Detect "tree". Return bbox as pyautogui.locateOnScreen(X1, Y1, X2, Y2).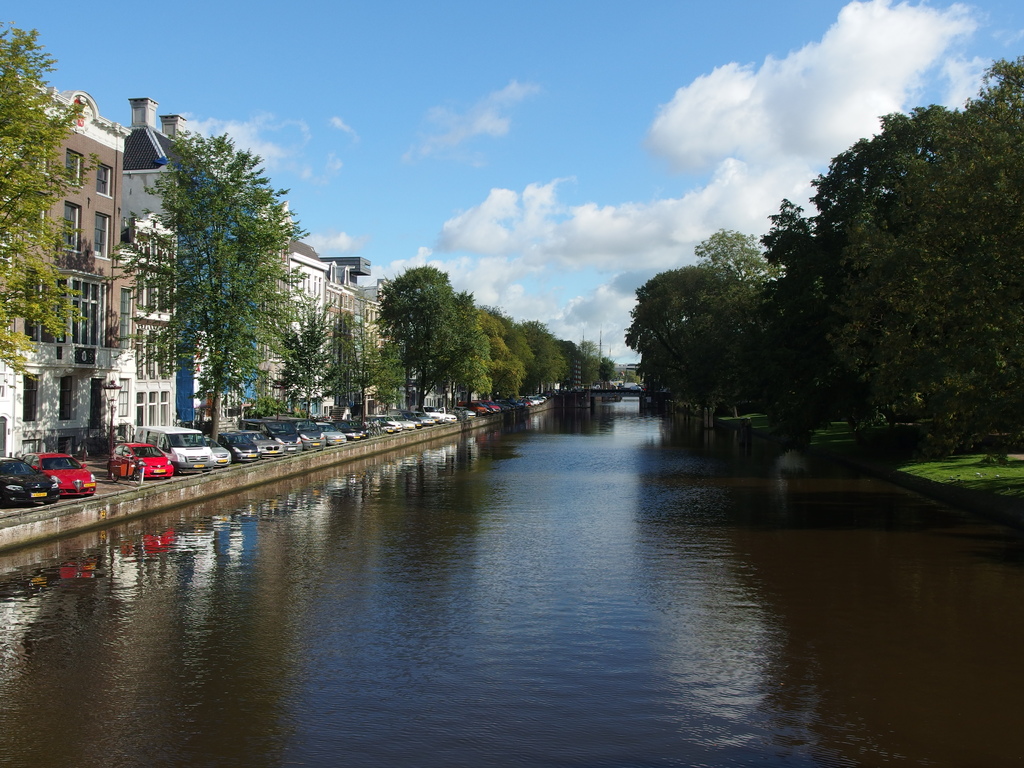
pyautogui.locateOnScreen(0, 29, 90, 383).
